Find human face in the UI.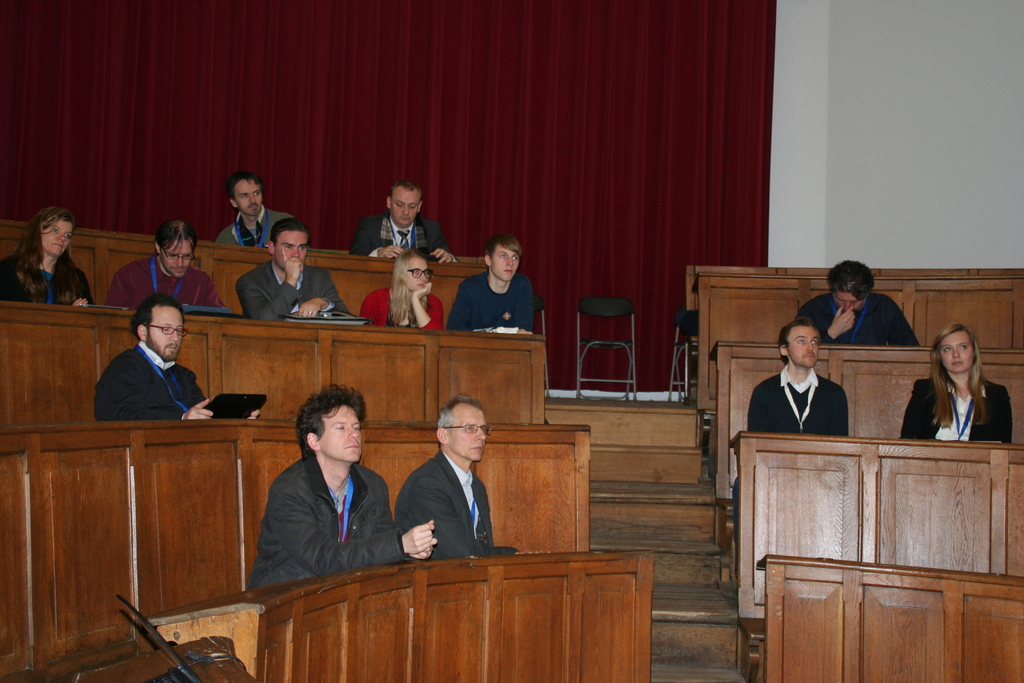
UI element at {"left": 488, "top": 244, "right": 521, "bottom": 281}.
